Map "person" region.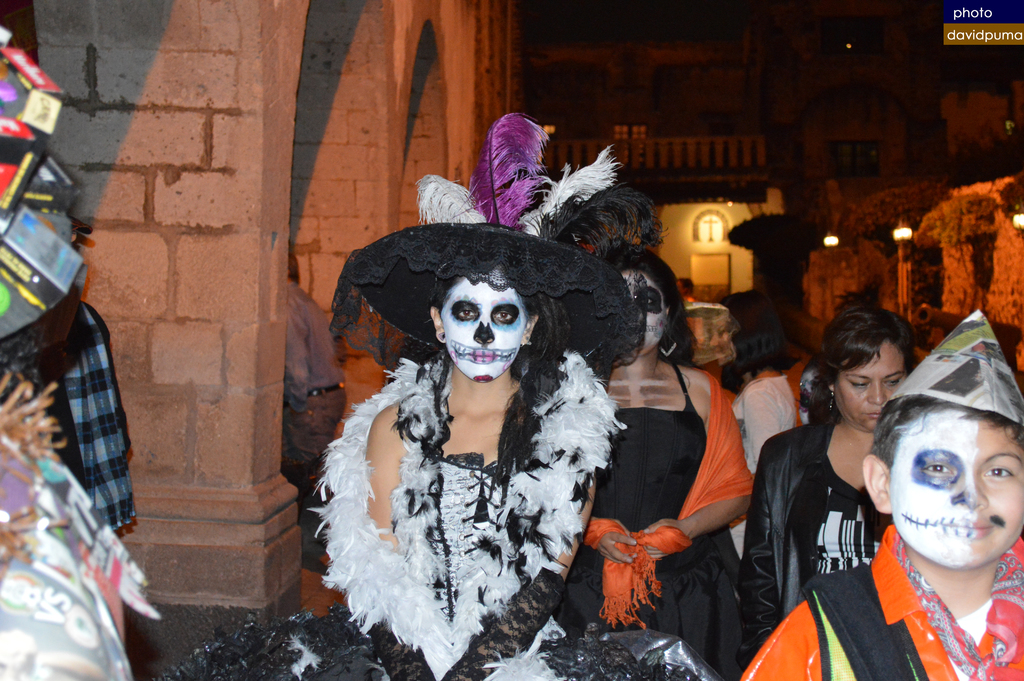
Mapped to region(738, 307, 1023, 680).
